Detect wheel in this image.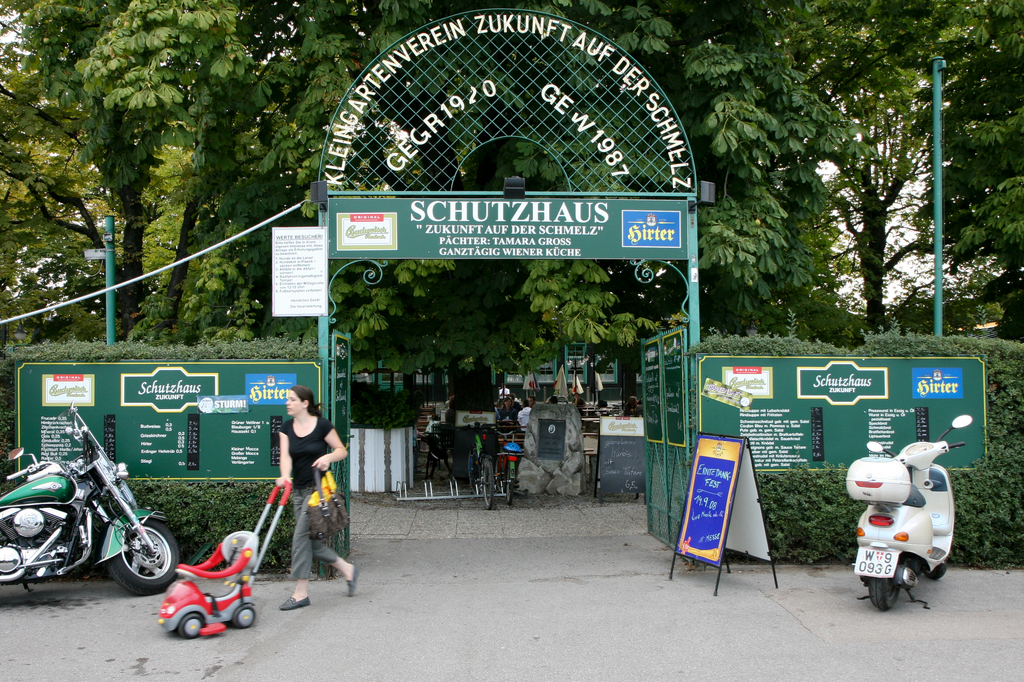
Detection: crop(919, 555, 947, 580).
